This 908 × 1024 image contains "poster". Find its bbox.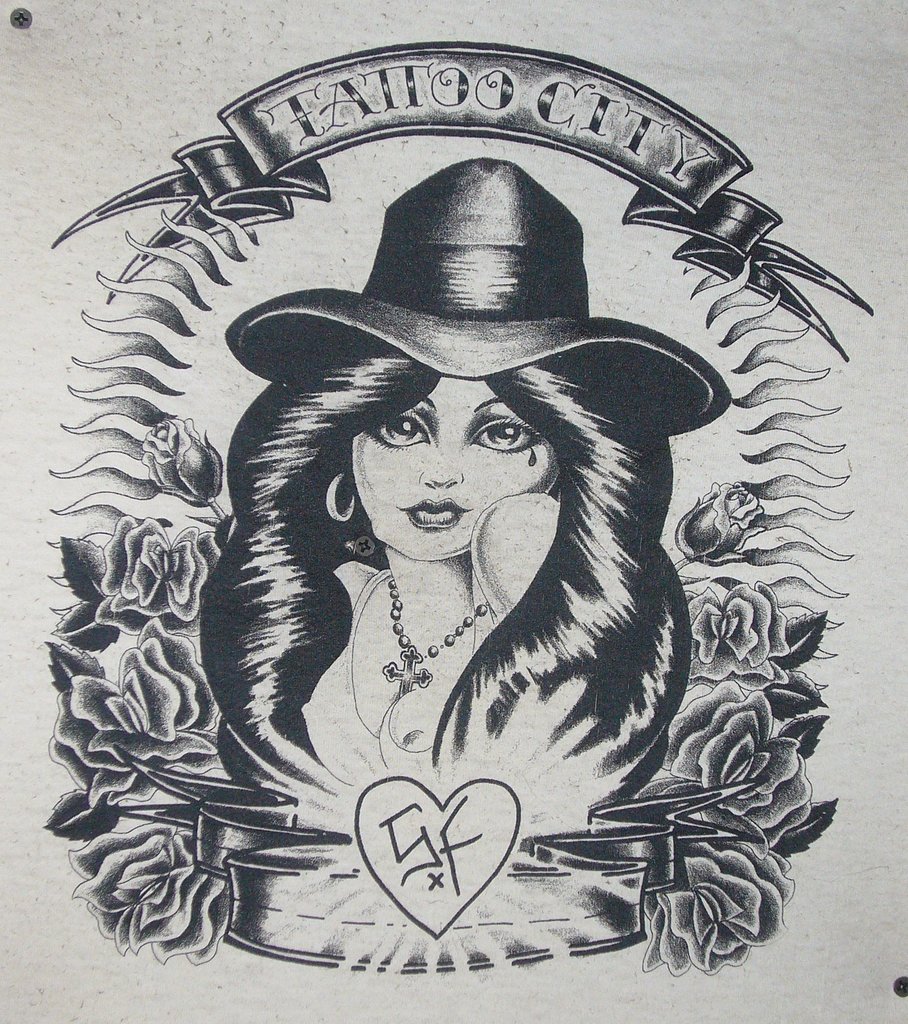
locate(0, 0, 907, 1023).
